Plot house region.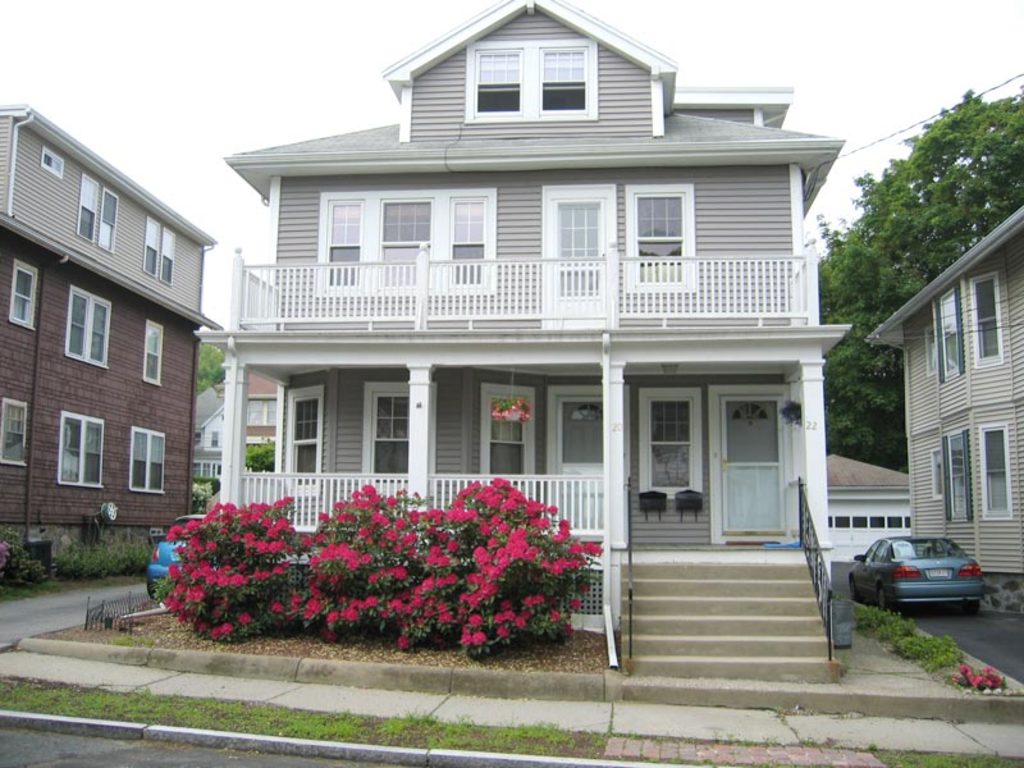
Plotted at box=[193, 0, 855, 686].
